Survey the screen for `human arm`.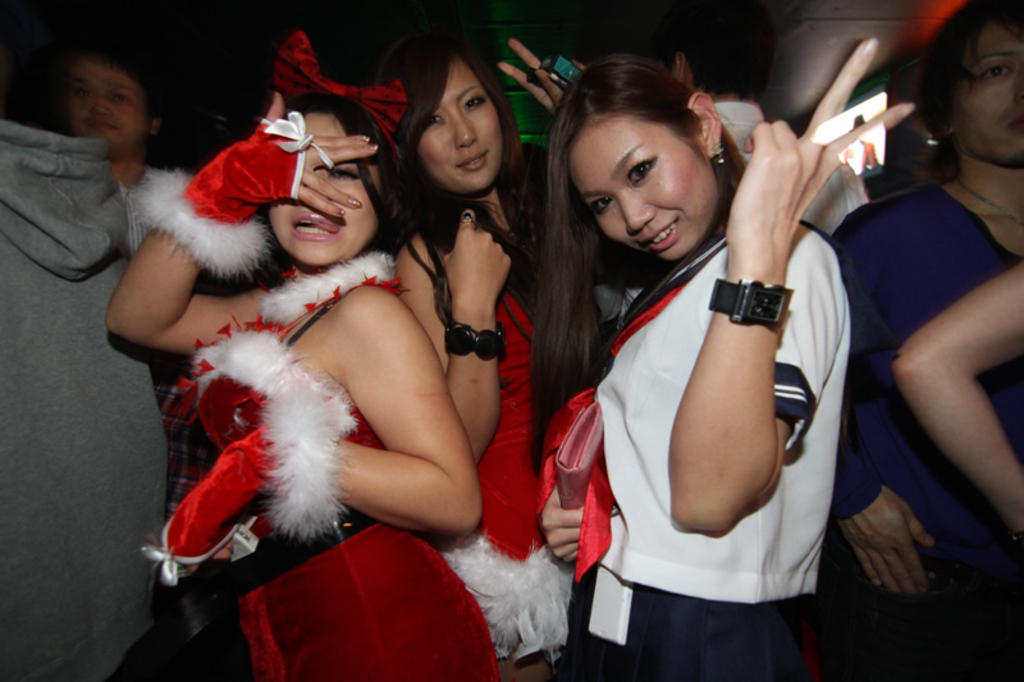
Survey found: {"left": 666, "top": 37, "right": 922, "bottom": 536}.
